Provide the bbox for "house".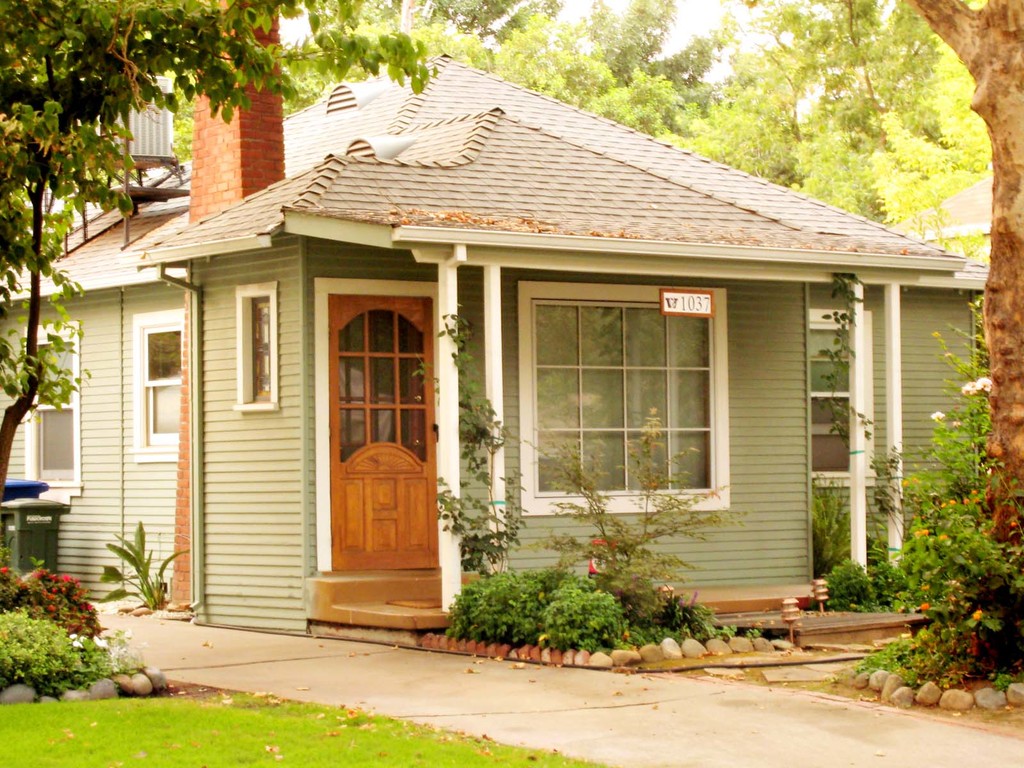
region(5, 3, 982, 626).
